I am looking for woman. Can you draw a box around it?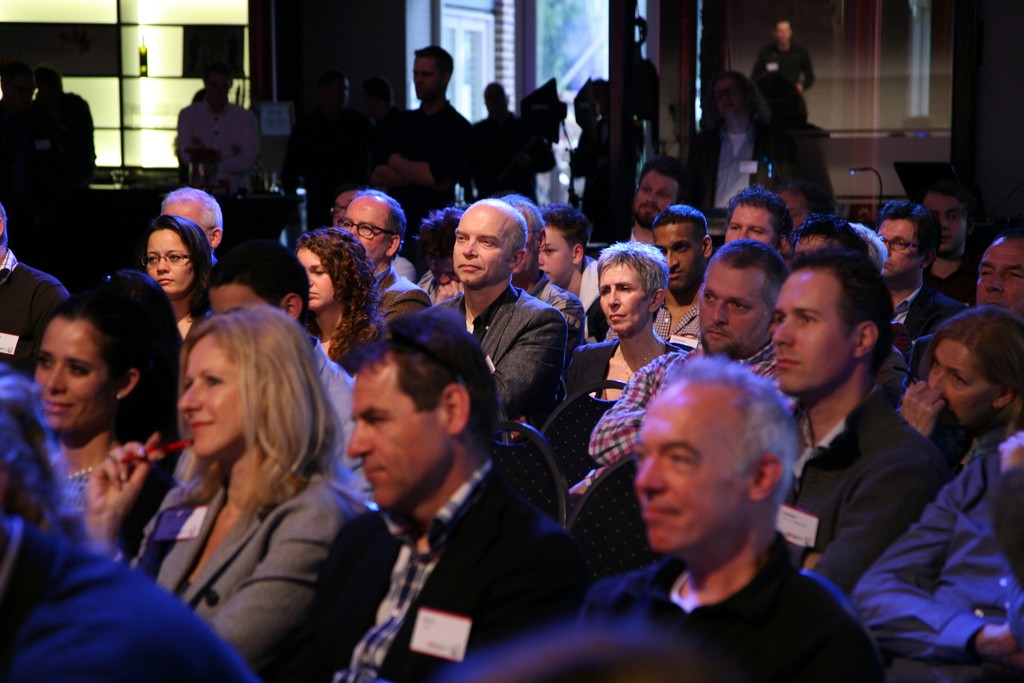
Sure, the bounding box is [295, 226, 387, 373].
